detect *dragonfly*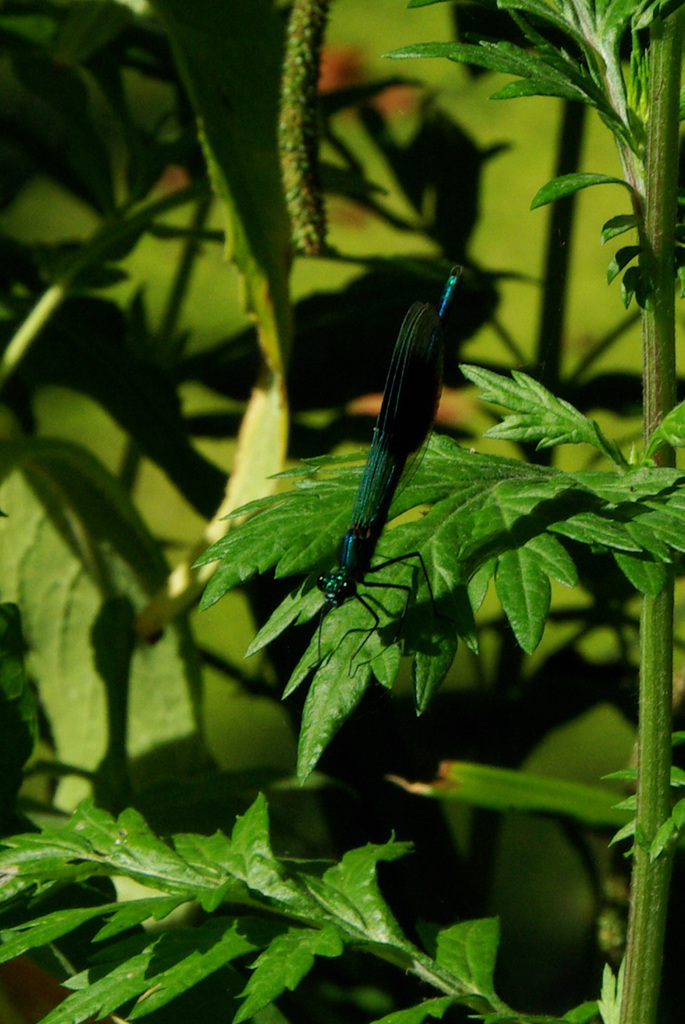
select_region(308, 263, 460, 676)
